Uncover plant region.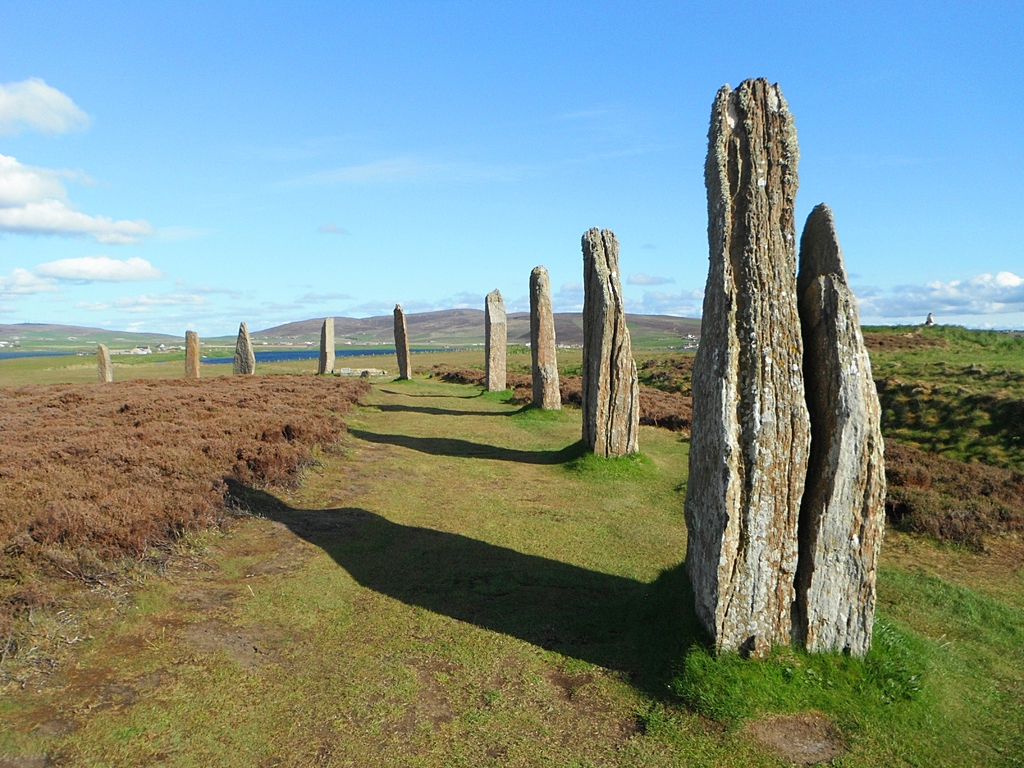
Uncovered: [861, 323, 1023, 468].
